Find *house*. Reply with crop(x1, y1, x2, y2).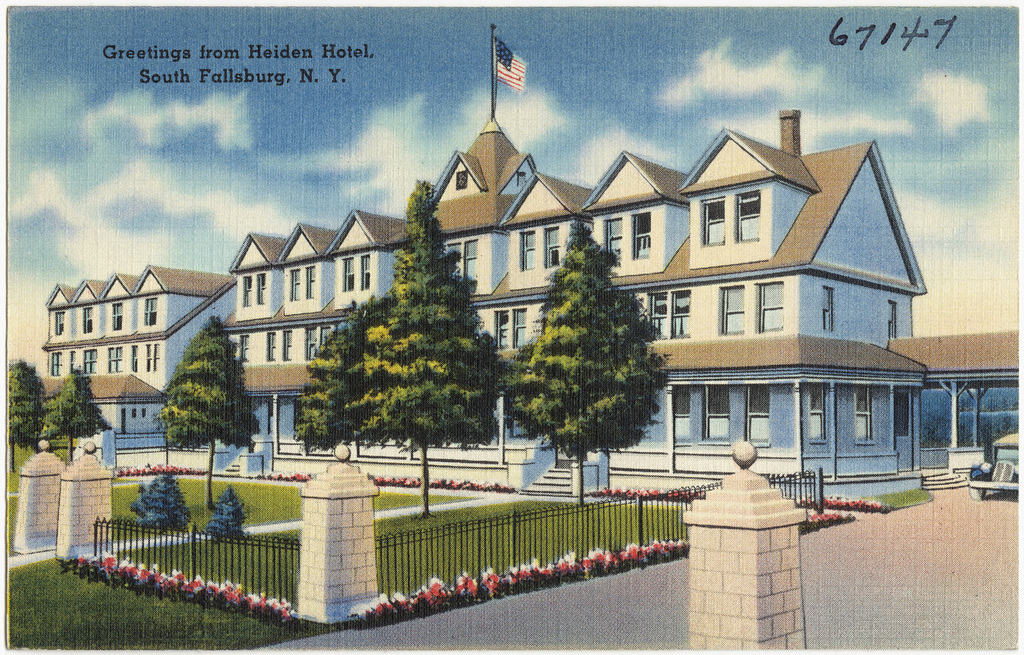
crop(46, 124, 1020, 497).
